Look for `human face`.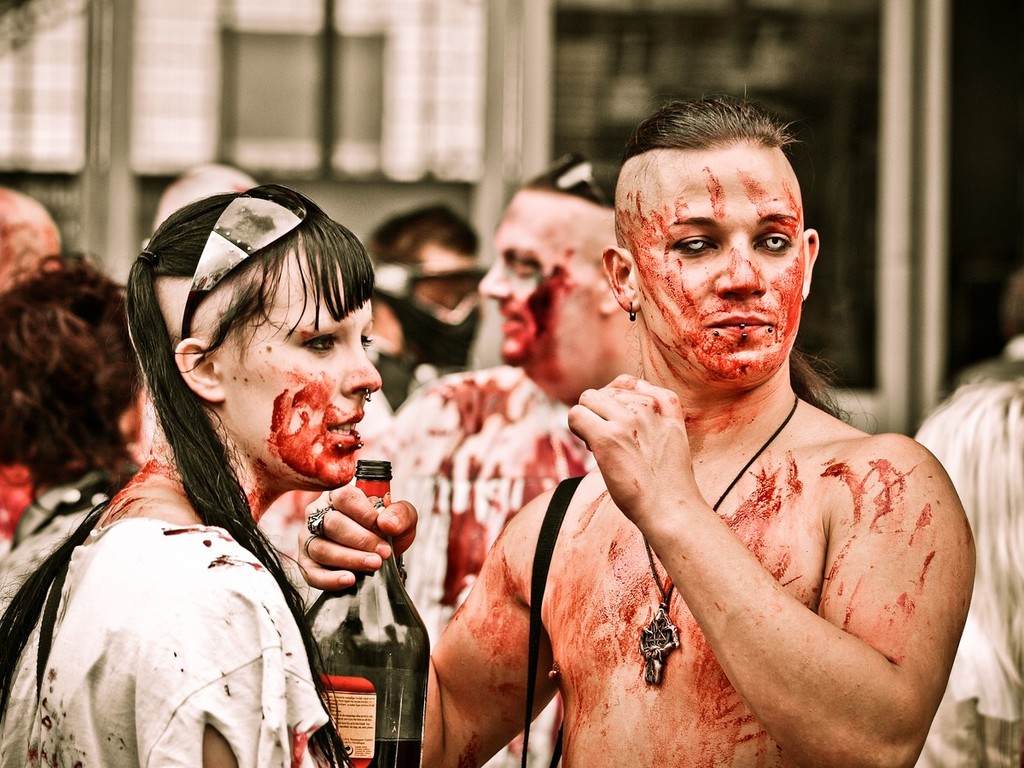
Found: <bbox>222, 271, 387, 483</bbox>.
